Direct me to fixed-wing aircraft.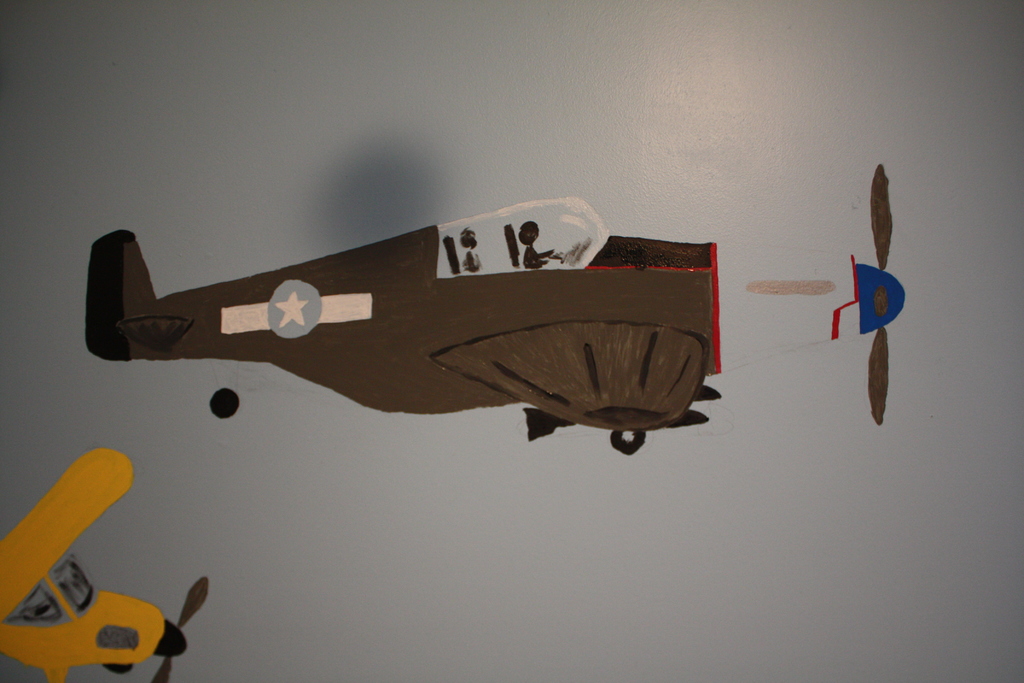
Direction: left=0, top=451, right=211, bottom=682.
